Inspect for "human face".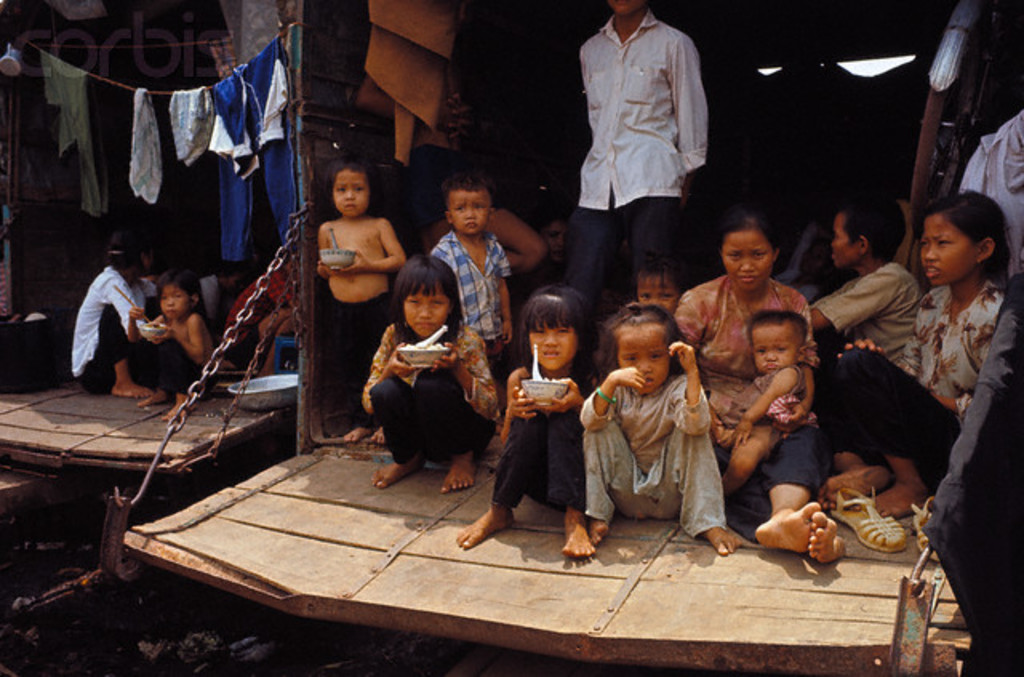
Inspection: <region>618, 322, 677, 389</region>.
